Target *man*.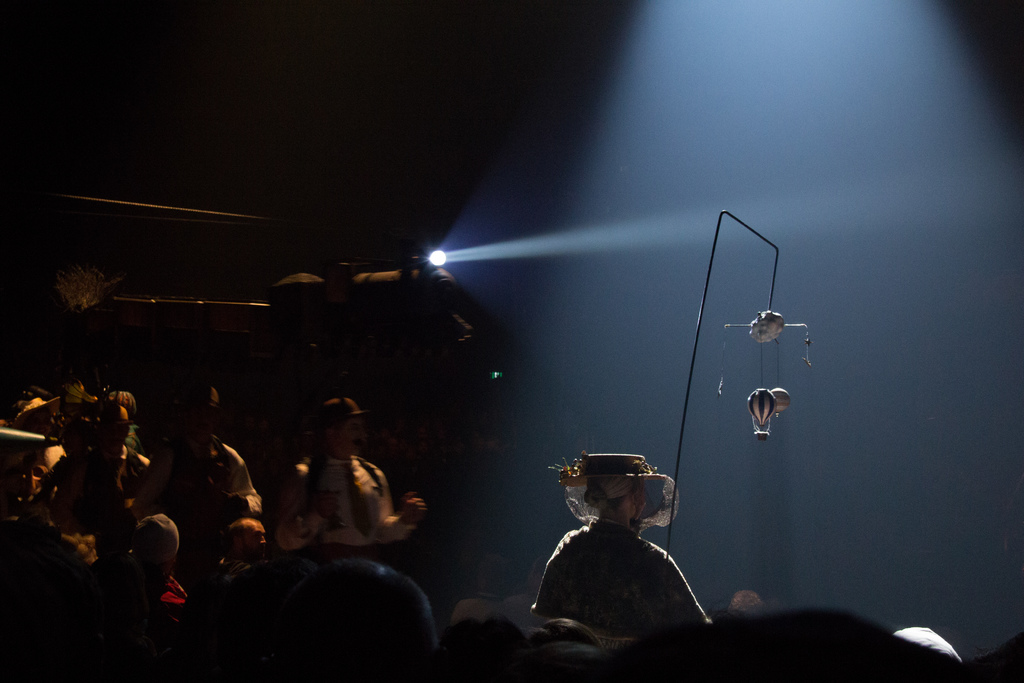
Target region: left=127, top=510, right=195, bottom=616.
